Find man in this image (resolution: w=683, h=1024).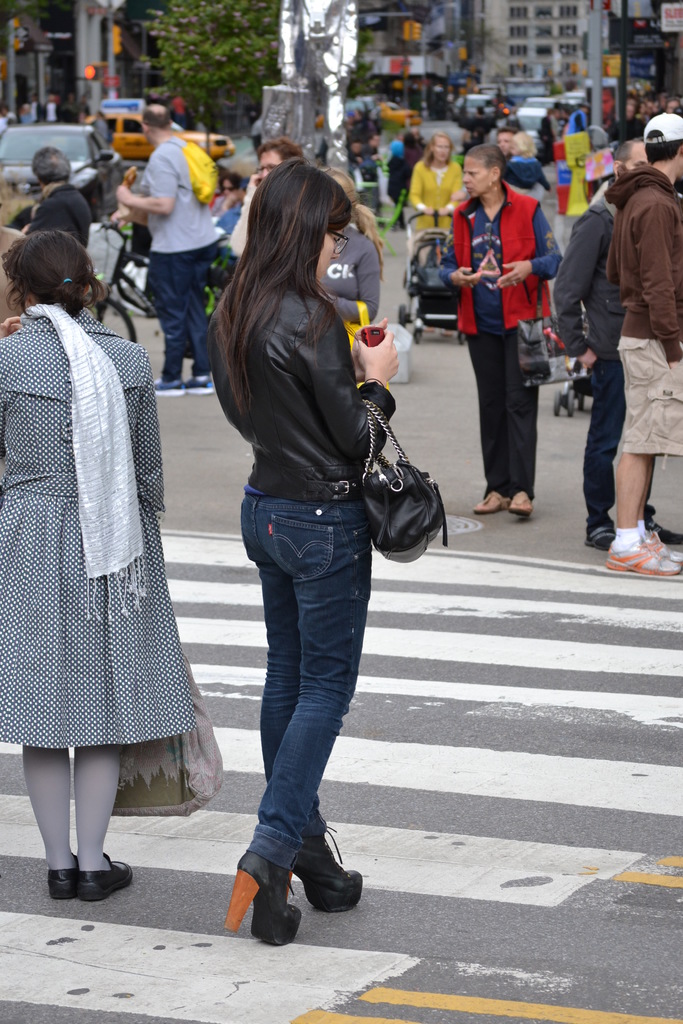
(553, 140, 682, 554).
